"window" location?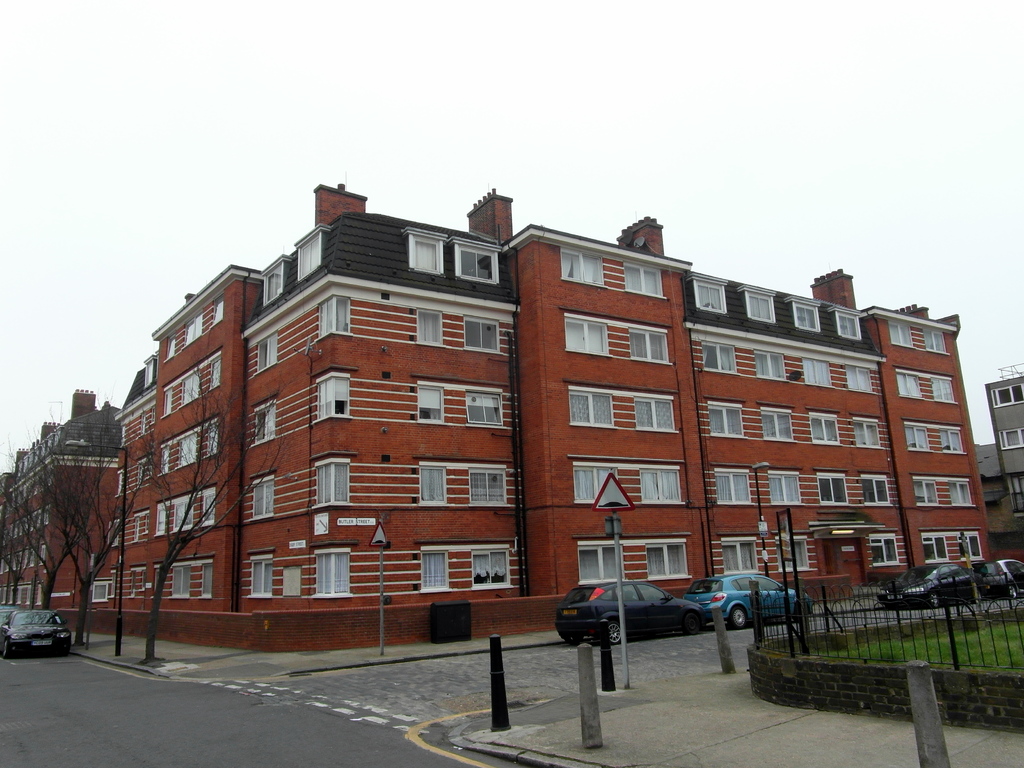
849:413:881:447
